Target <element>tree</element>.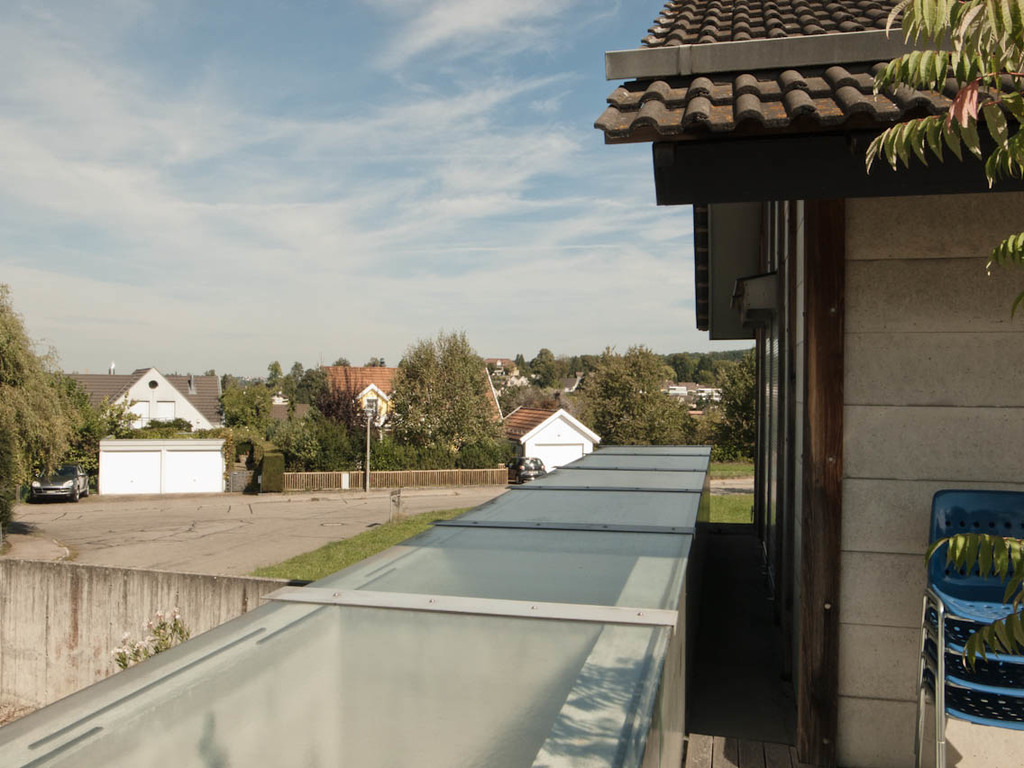
Target region: crop(583, 337, 697, 440).
